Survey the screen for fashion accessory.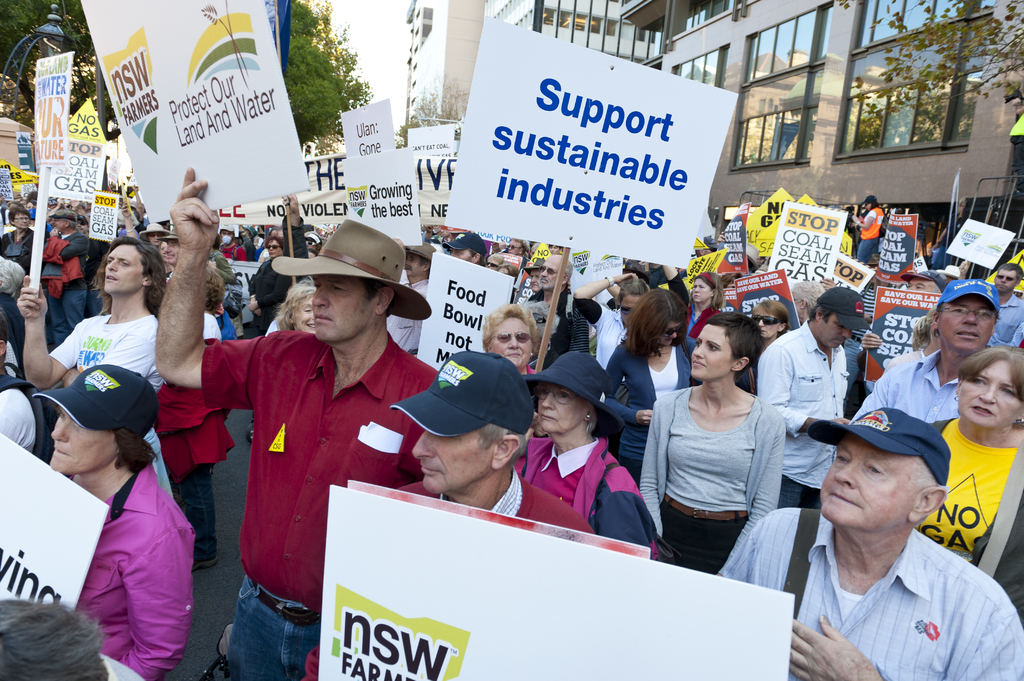
Survey found: locate(305, 241, 316, 246).
